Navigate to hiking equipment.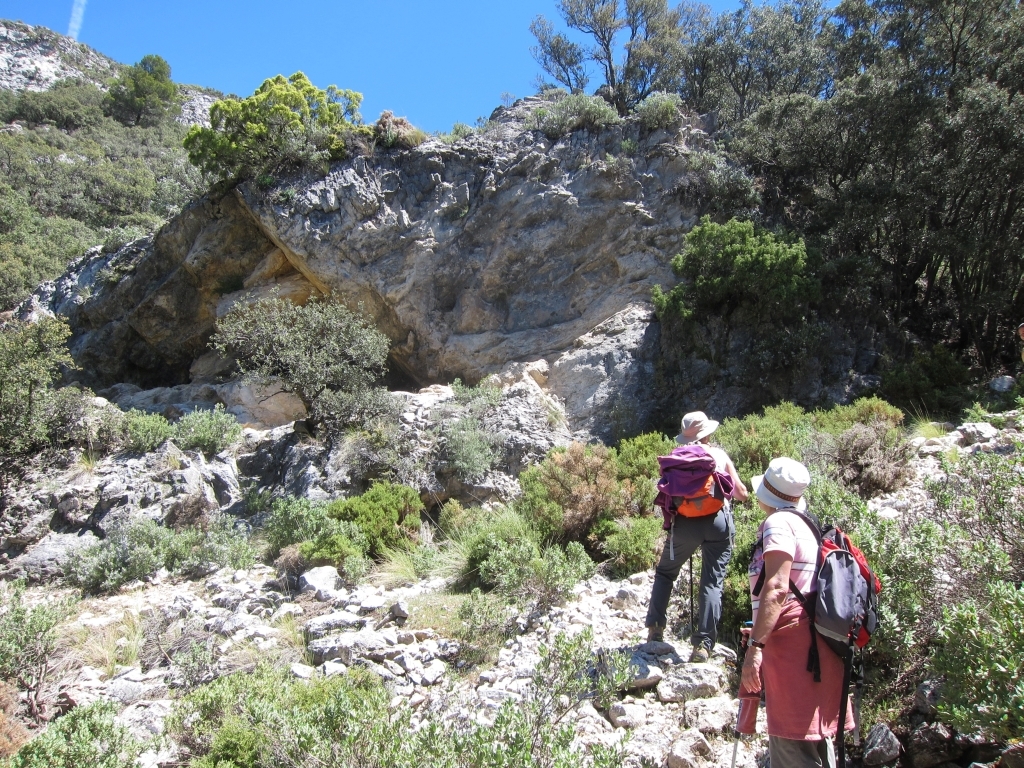
Navigation target: detection(688, 551, 692, 641).
